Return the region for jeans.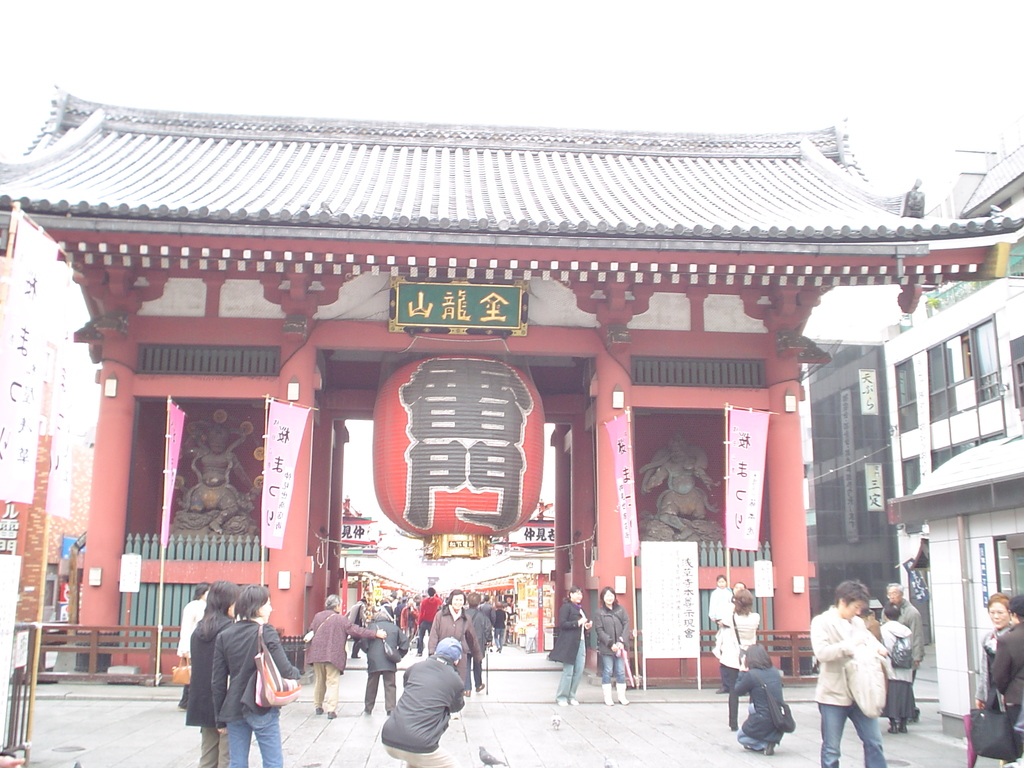
bbox(365, 673, 394, 715).
